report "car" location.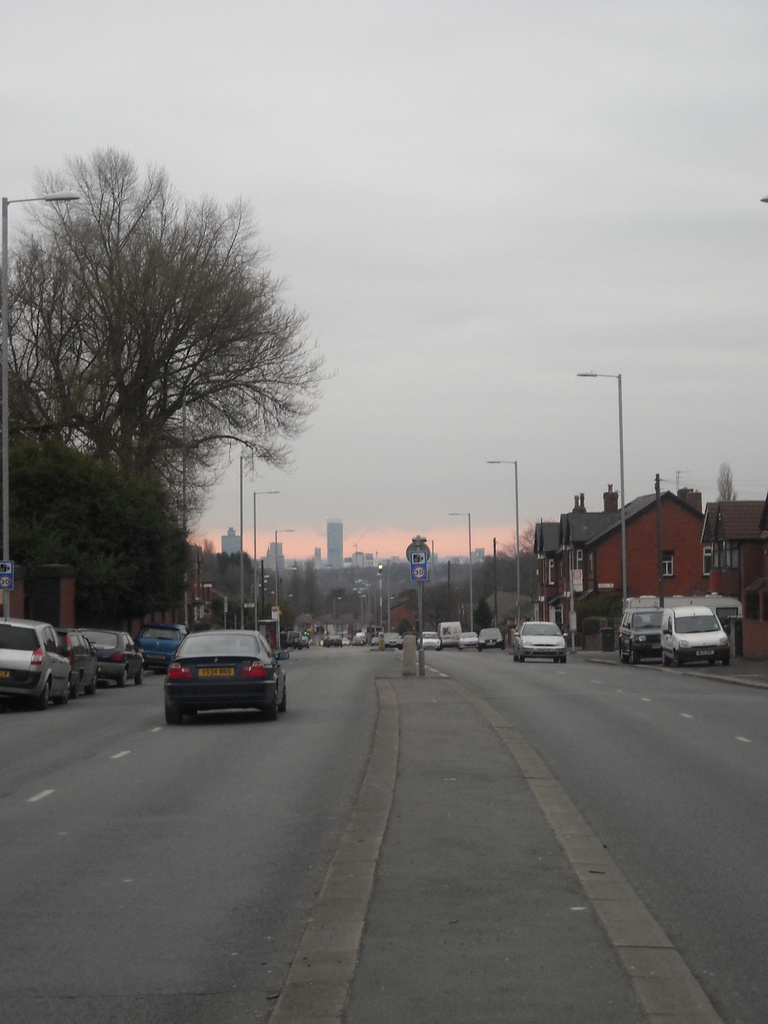
Report: rect(85, 624, 147, 692).
